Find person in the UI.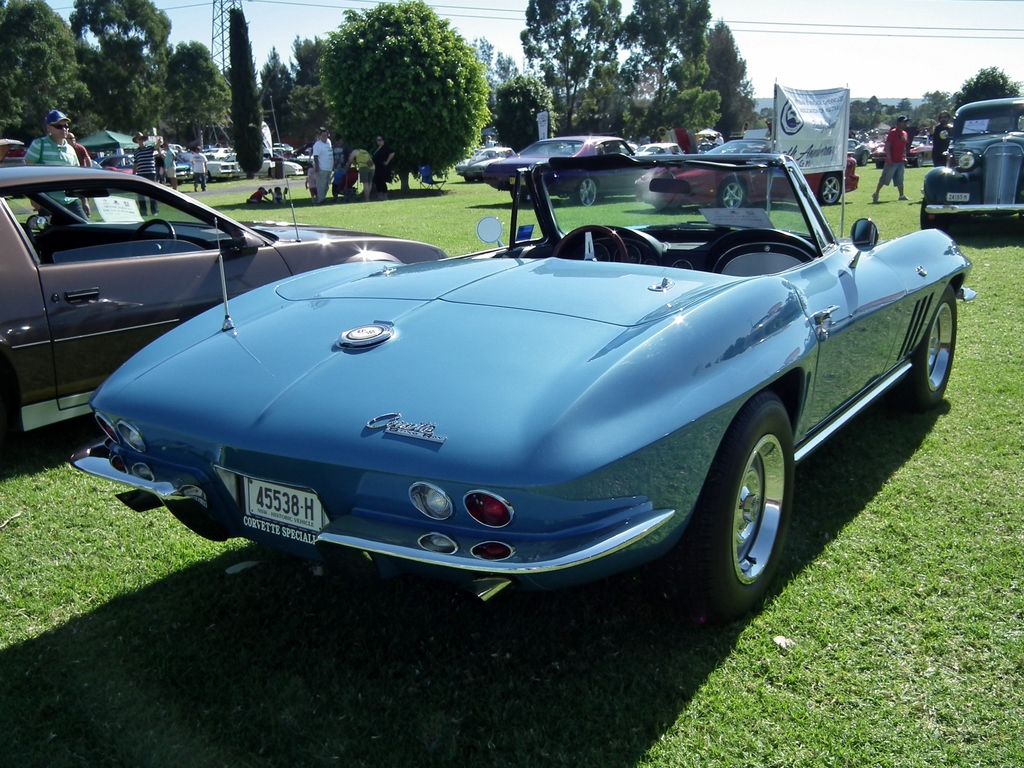
UI element at [left=248, top=185, right=269, bottom=204].
